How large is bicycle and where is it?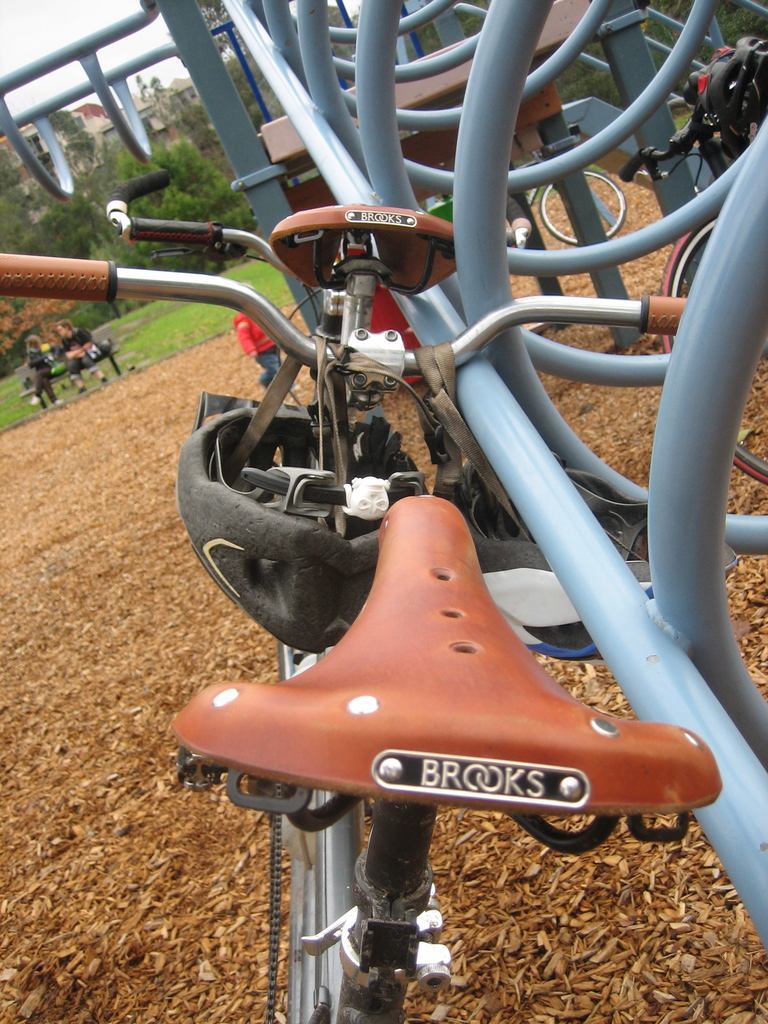
Bounding box: {"x1": 615, "y1": 33, "x2": 767, "y2": 489}.
